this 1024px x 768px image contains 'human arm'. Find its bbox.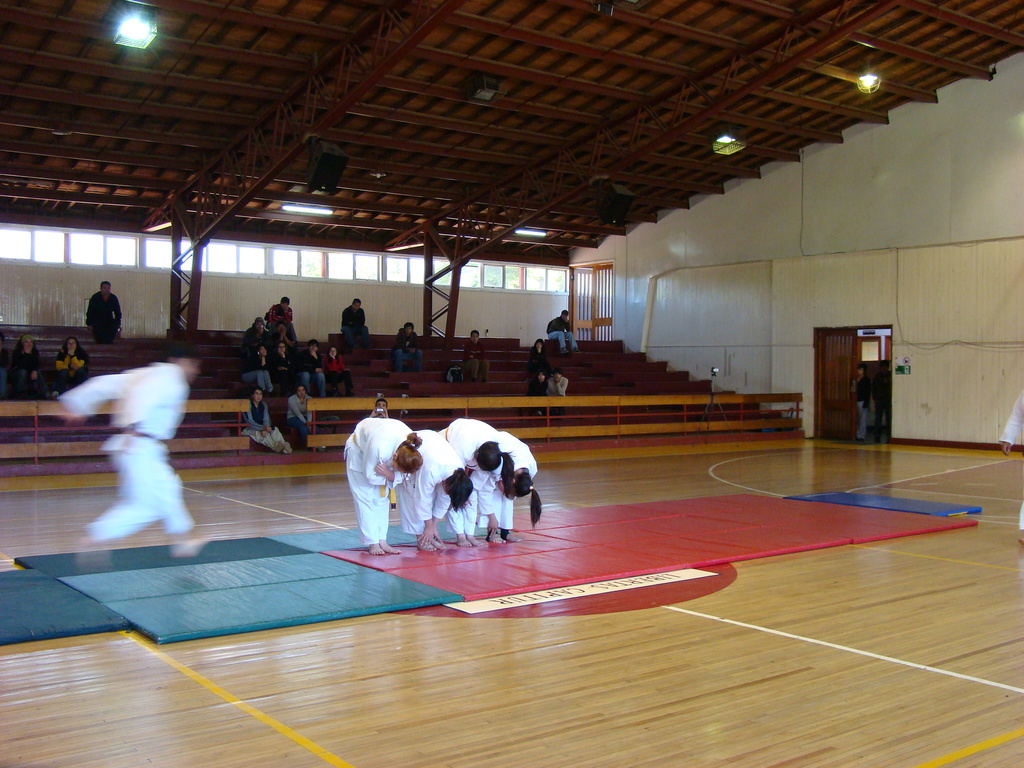
rect(363, 438, 388, 487).
